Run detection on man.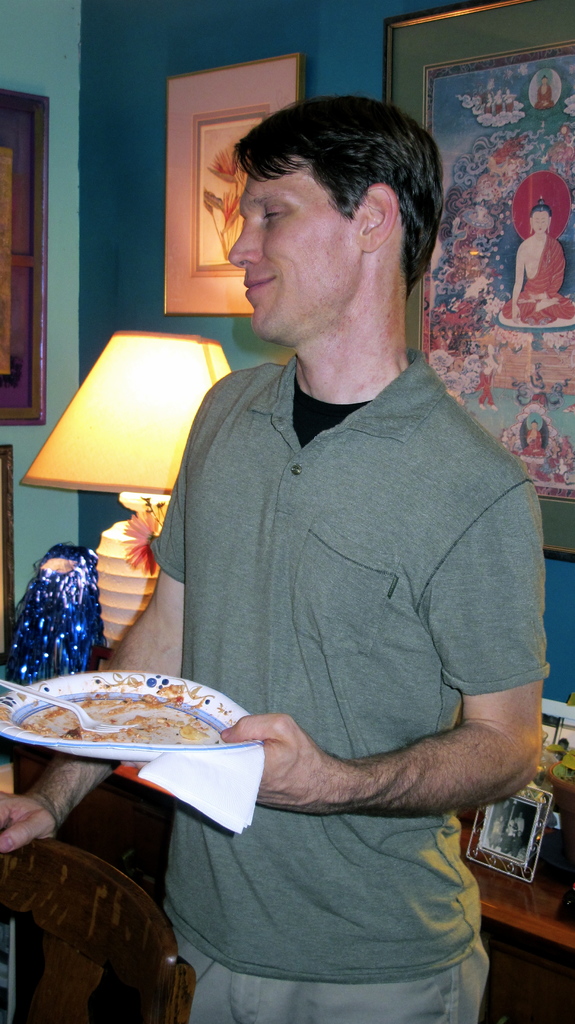
Result: <bbox>519, 419, 543, 455</bbox>.
